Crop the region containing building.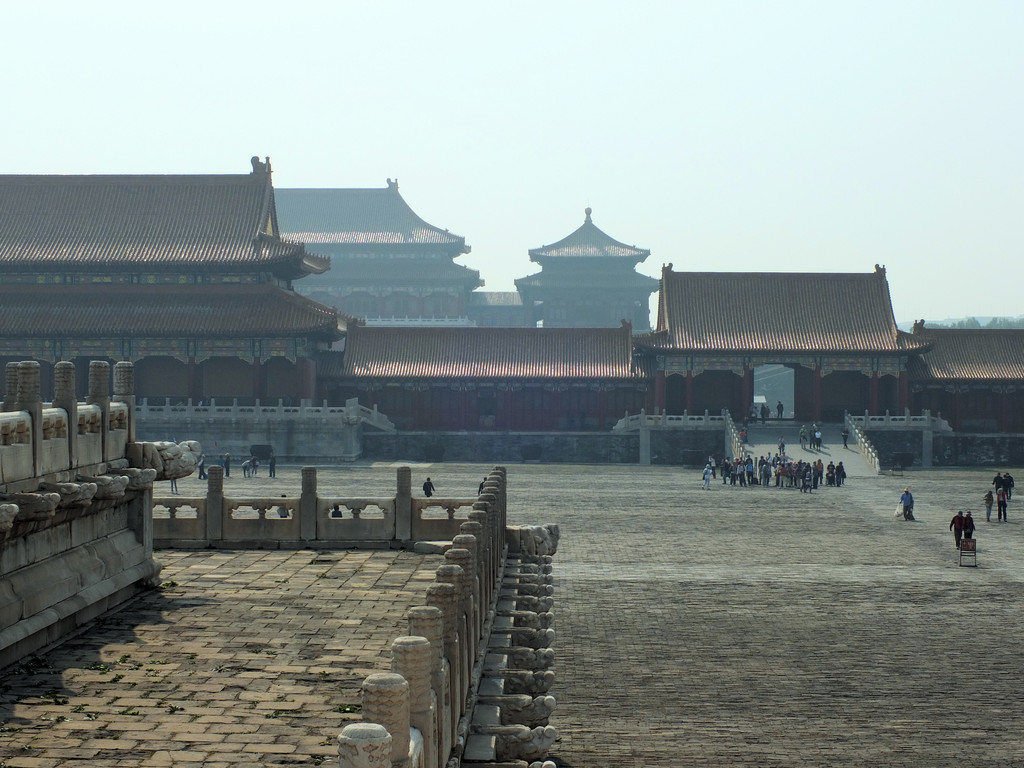
Crop region: rect(0, 158, 1023, 427).
